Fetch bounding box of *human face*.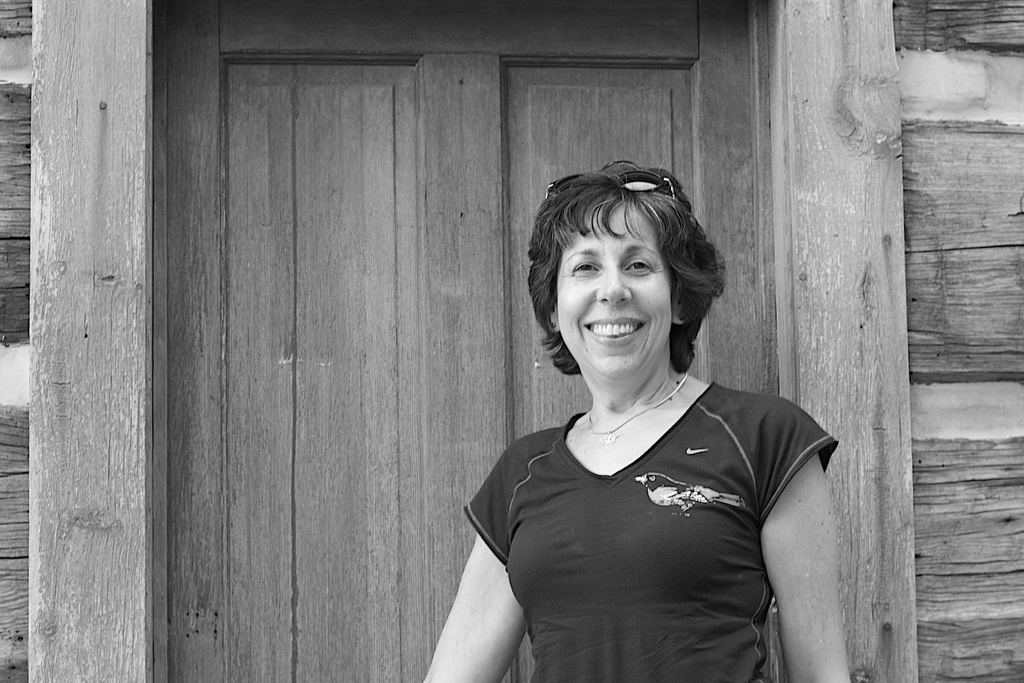
Bbox: detection(561, 203, 670, 371).
